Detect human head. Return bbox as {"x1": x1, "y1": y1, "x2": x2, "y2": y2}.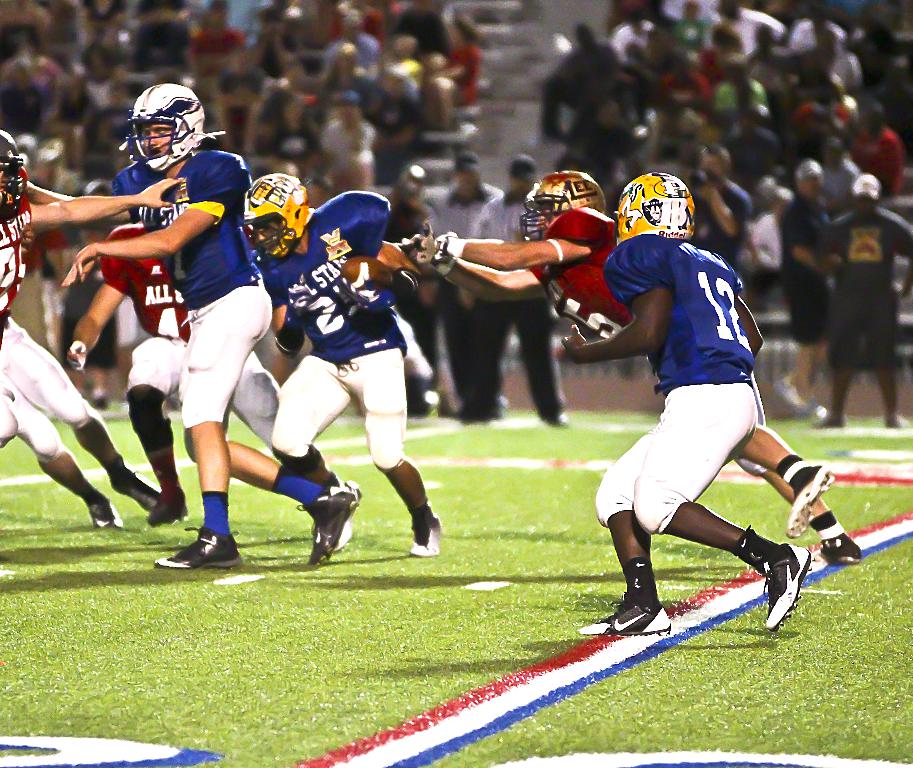
{"x1": 453, "y1": 149, "x2": 480, "y2": 186}.
